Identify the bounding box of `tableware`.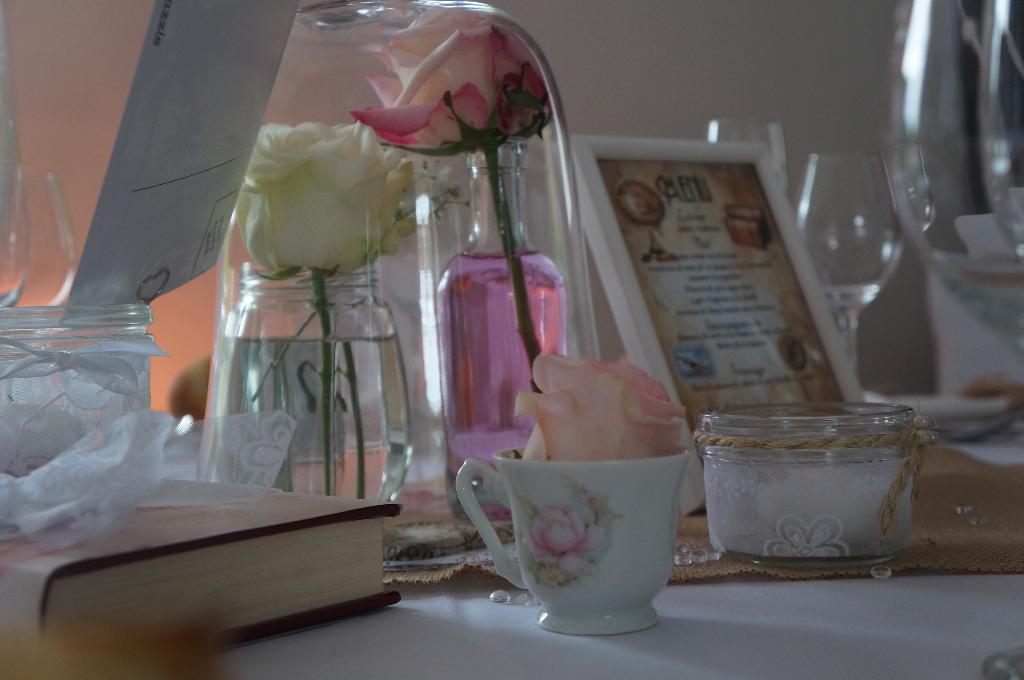
bbox(792, 148, 911, 383).
